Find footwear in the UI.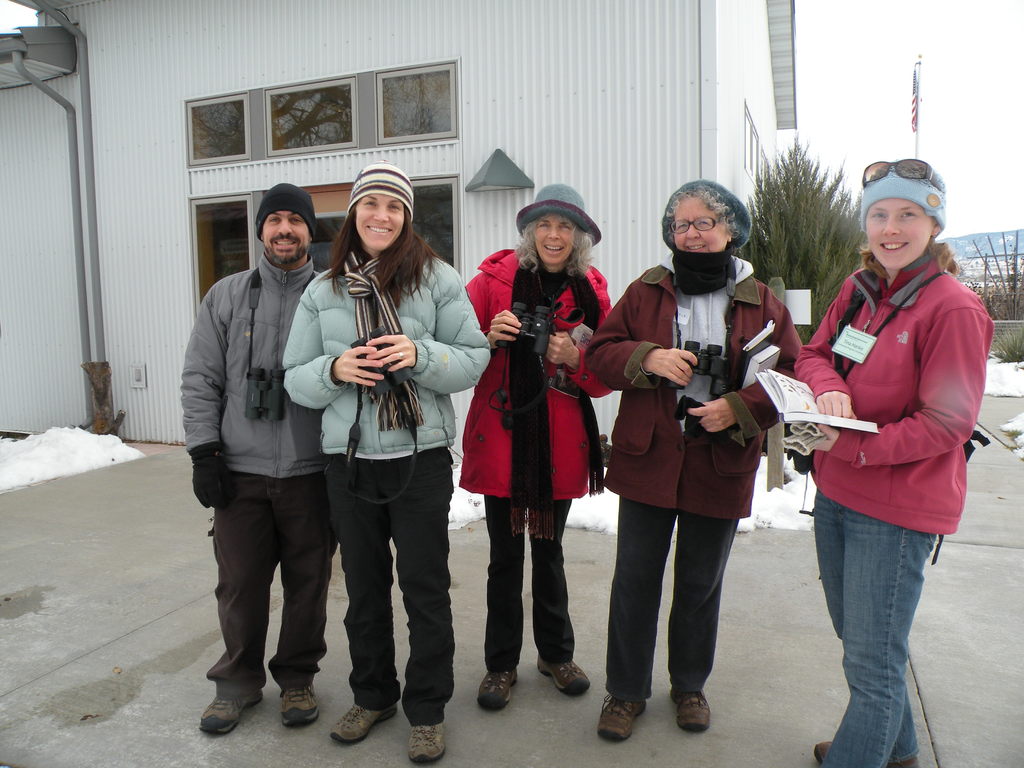
UI element at detection(540, 659, 591, 700).
